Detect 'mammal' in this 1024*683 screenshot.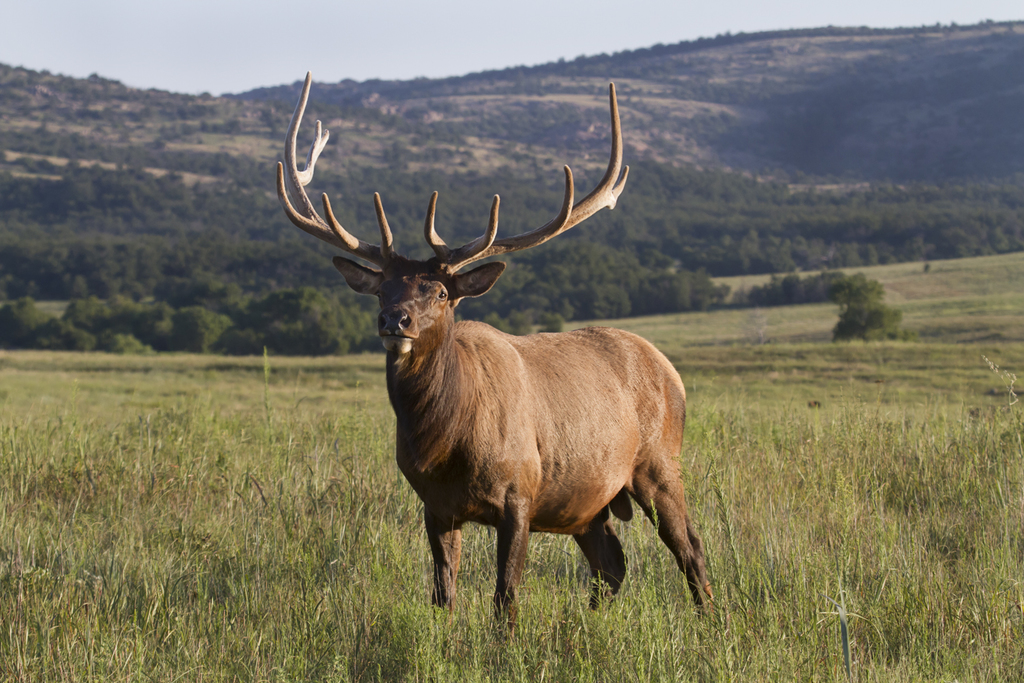
Detection: detection(295, 117, 700, 643).
